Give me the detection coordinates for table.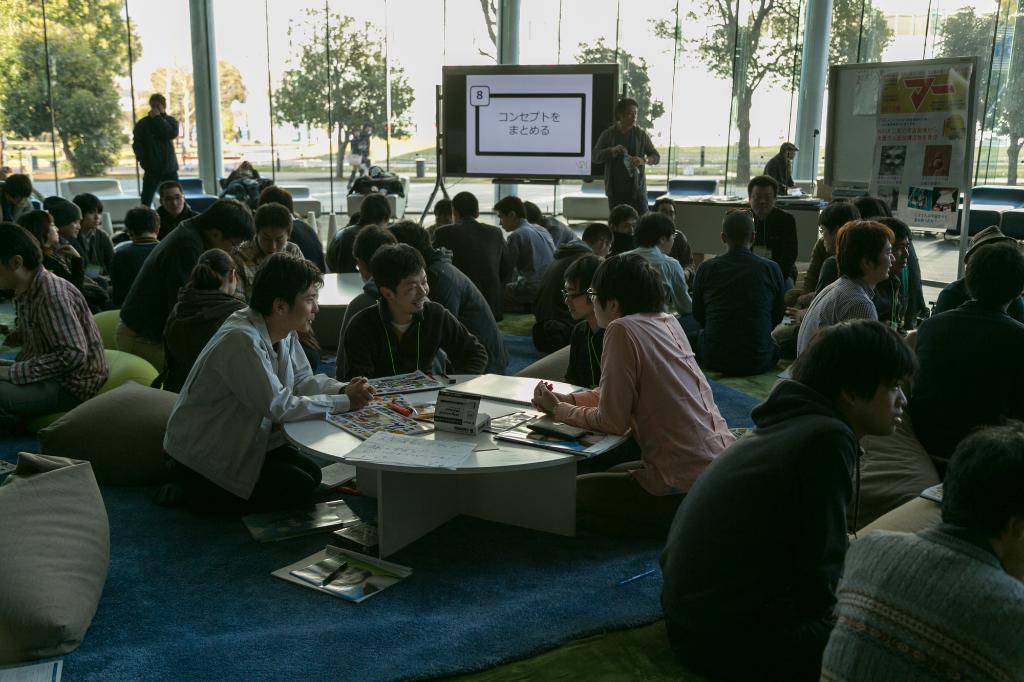
<bbox>273, 372, 640, 578</bbox>.
